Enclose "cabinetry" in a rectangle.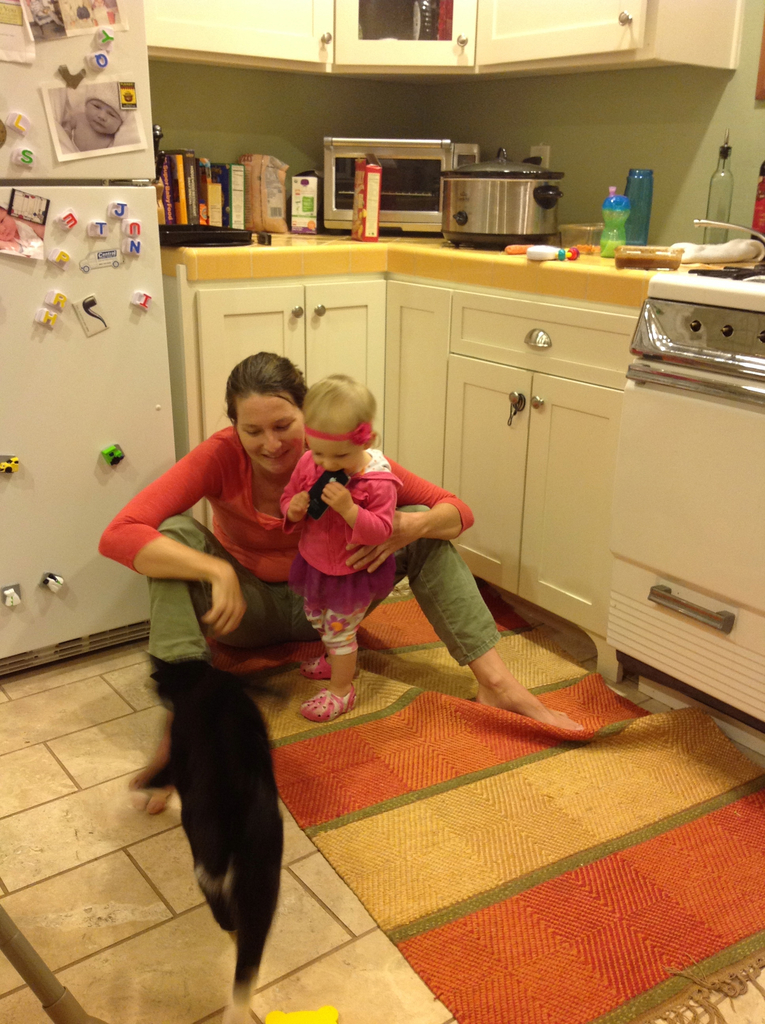
<region>382, 266, 643, 686</region>.
